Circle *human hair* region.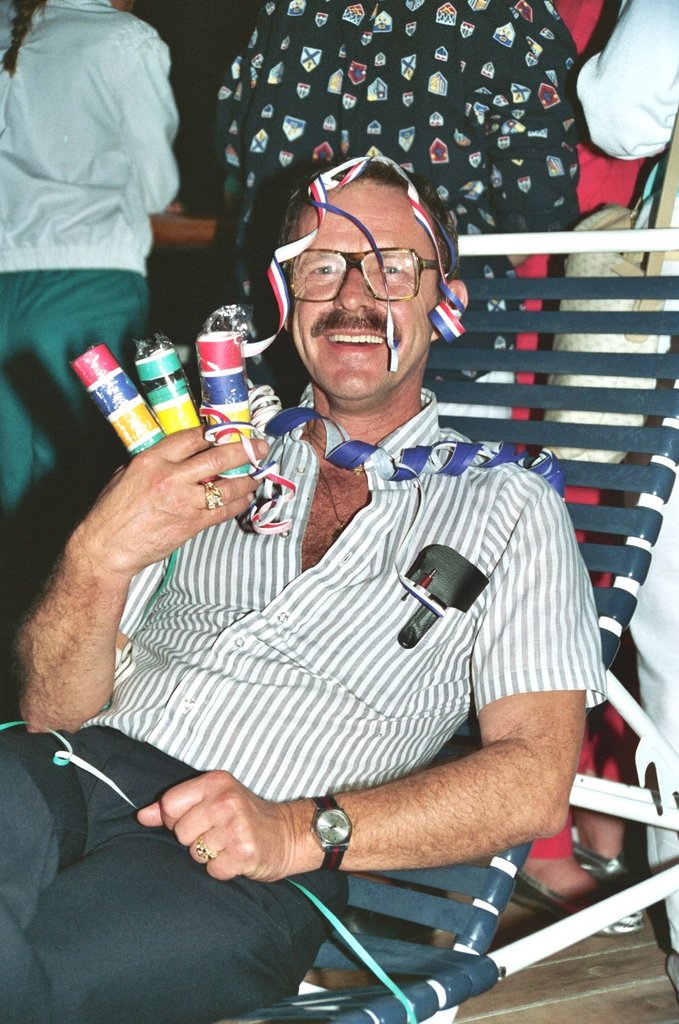
Region: 284,153,452,304.
